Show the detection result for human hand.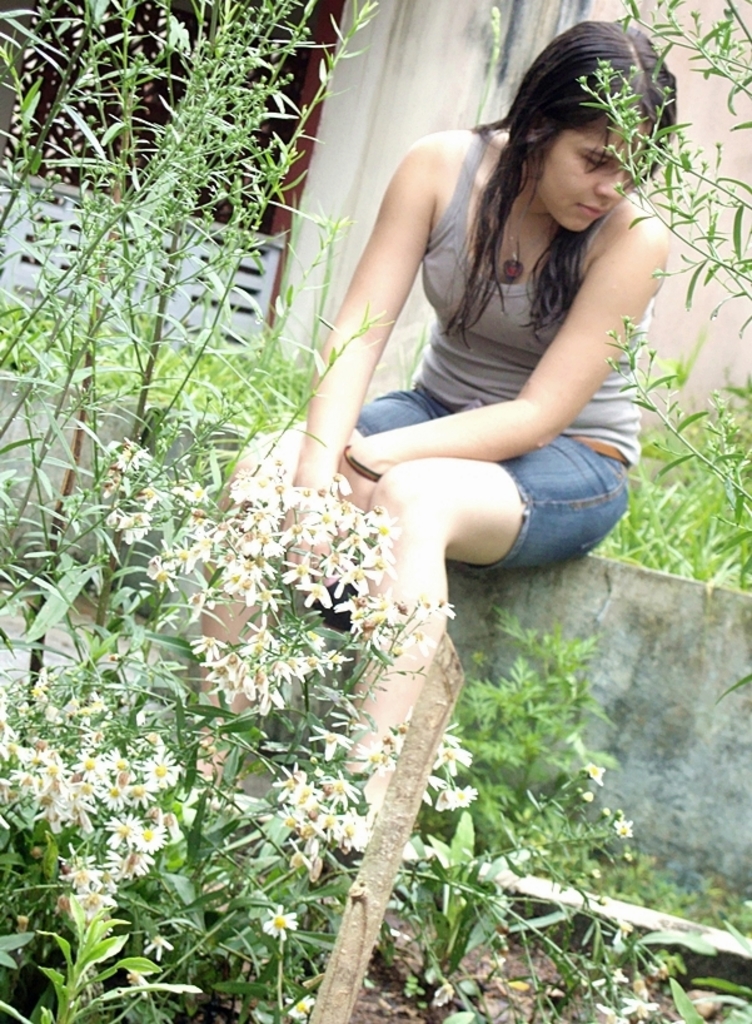
<bbox>280, 503, 345, 586</bbox>.
